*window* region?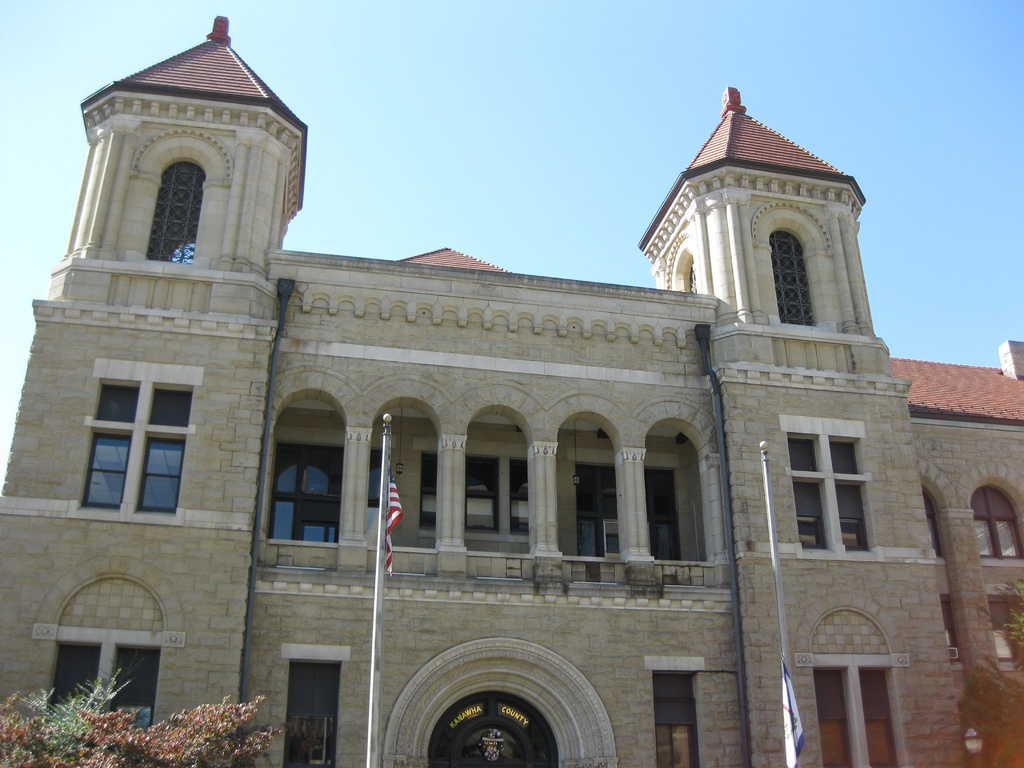
(568,461,685,559)
